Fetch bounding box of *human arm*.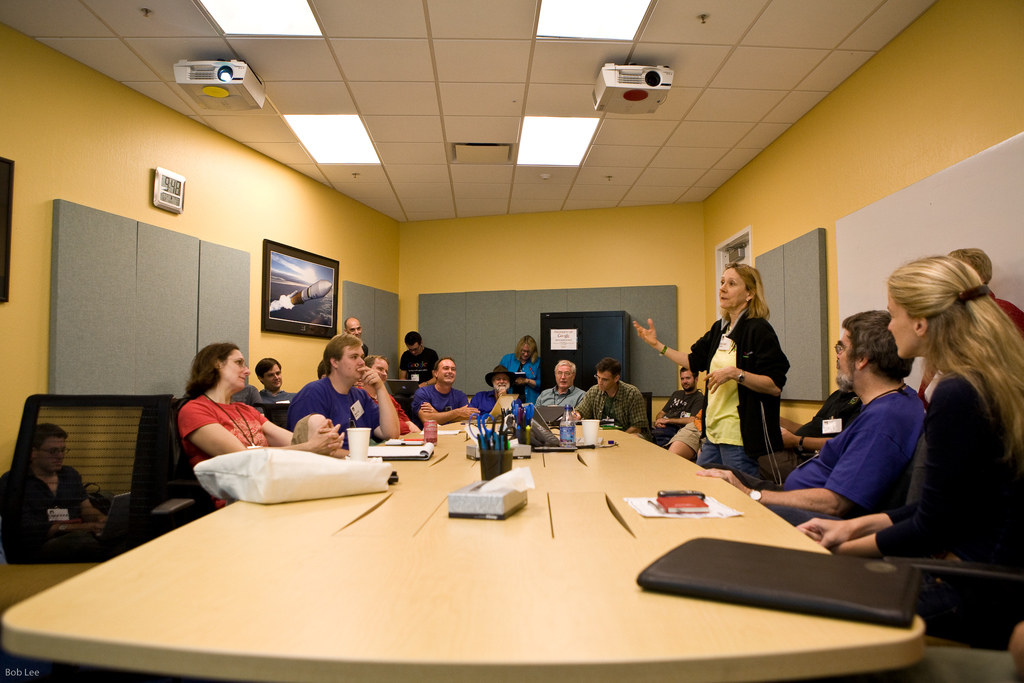
Bbox: pyautogui.locateOnScreen(509, 360, 545, 390).
